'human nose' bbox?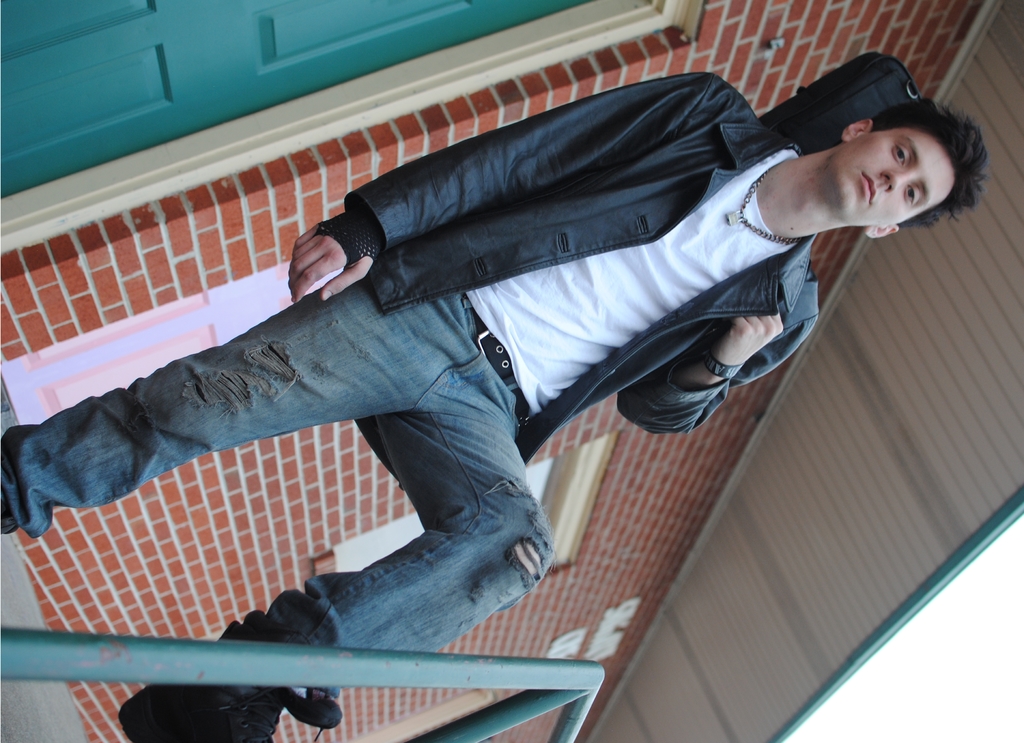
l=879, t=169, r=920, b=192
